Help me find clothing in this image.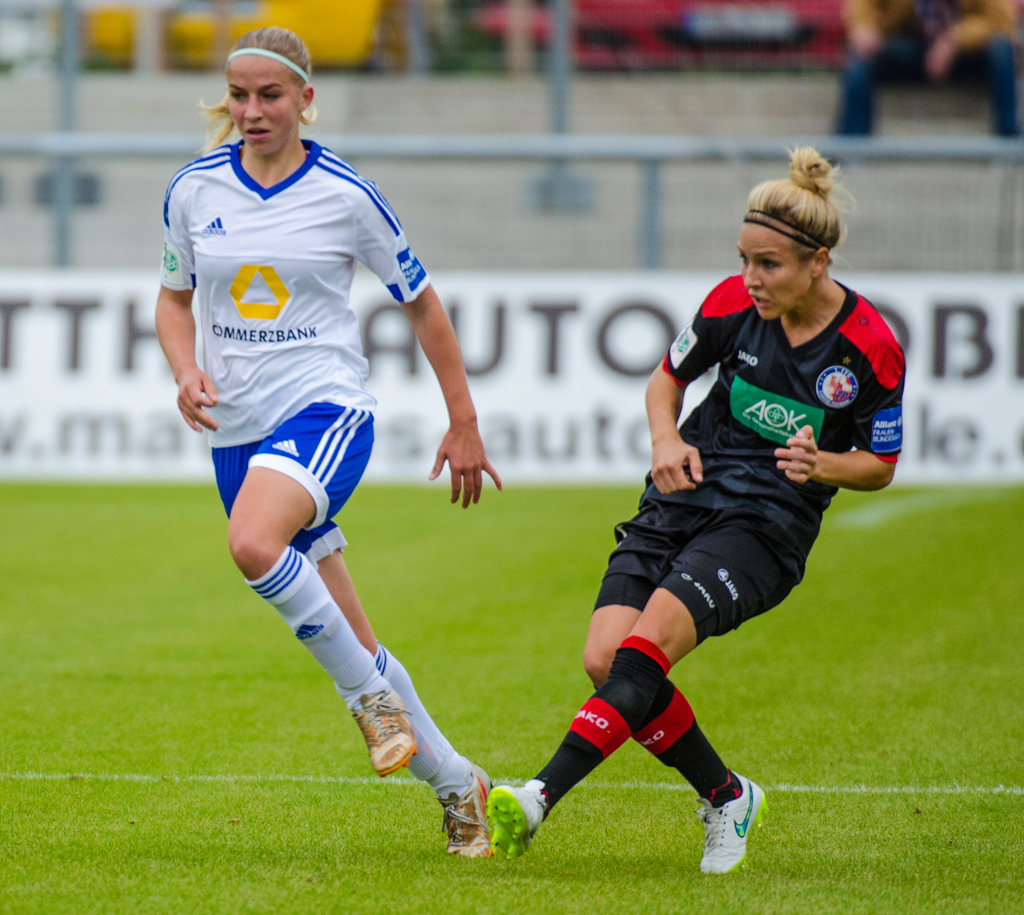
Found it: locate(160, 139, 433, 571).
